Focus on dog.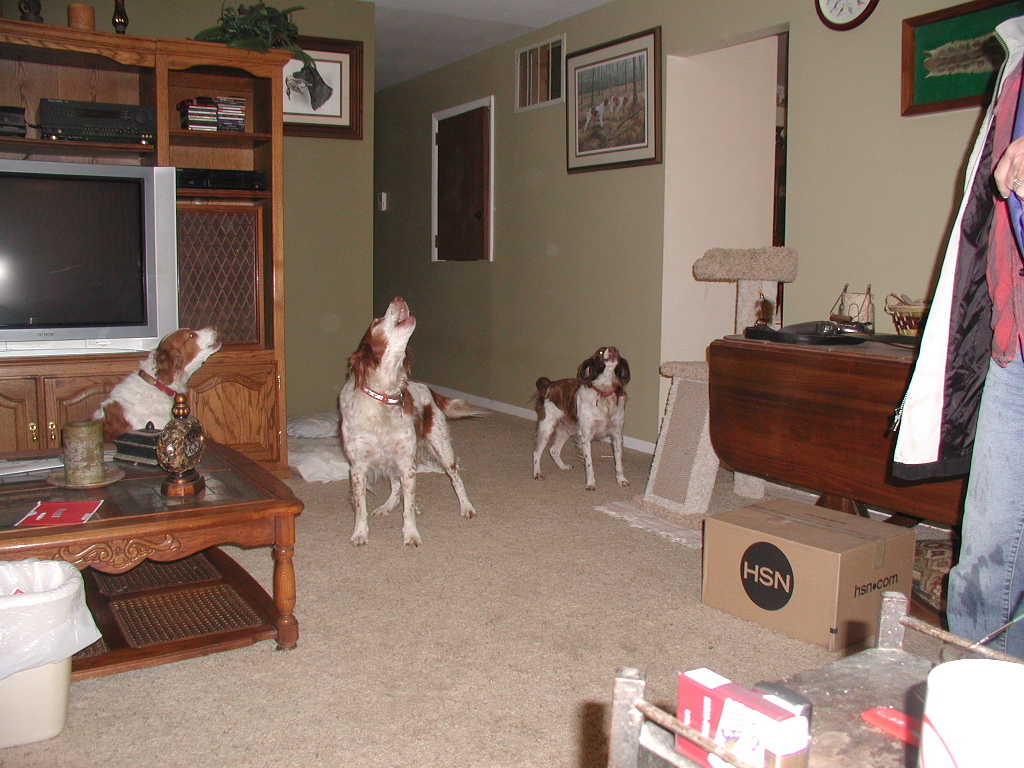
Focused at Rect(528, 341, 639, 492).
